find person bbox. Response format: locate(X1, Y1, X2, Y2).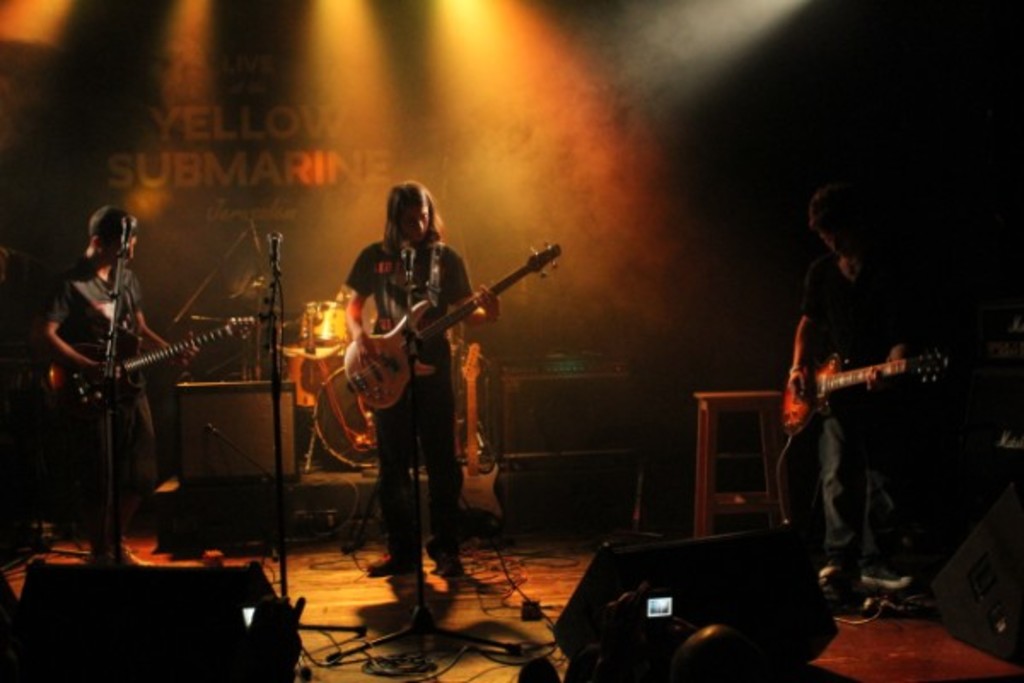
locate(38, 205, 195, 533).
